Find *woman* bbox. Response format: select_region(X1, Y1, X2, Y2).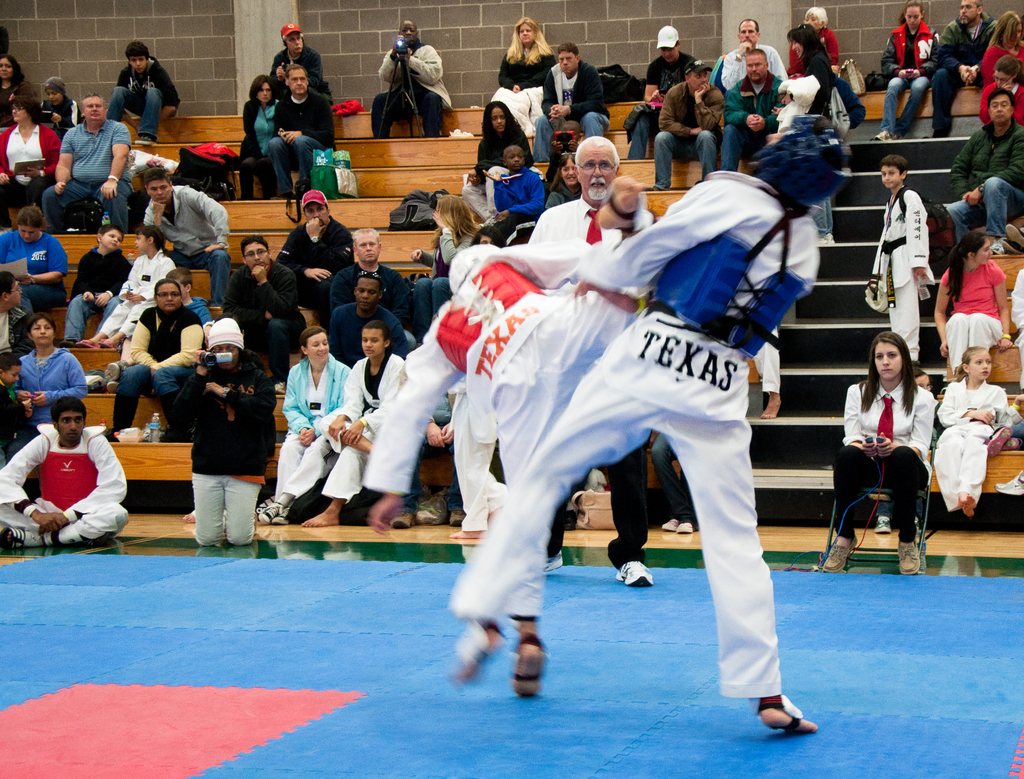
select_region(410, 193, 482, 346).
